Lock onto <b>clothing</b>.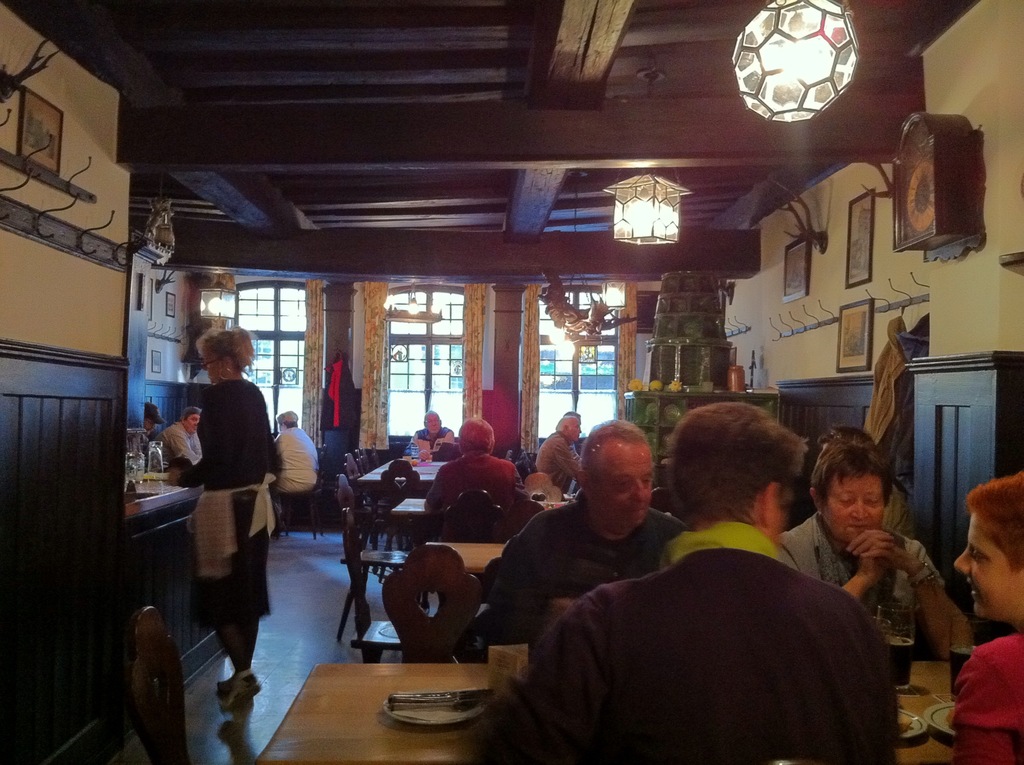
Locked: (946, 630, 1023, 764).
